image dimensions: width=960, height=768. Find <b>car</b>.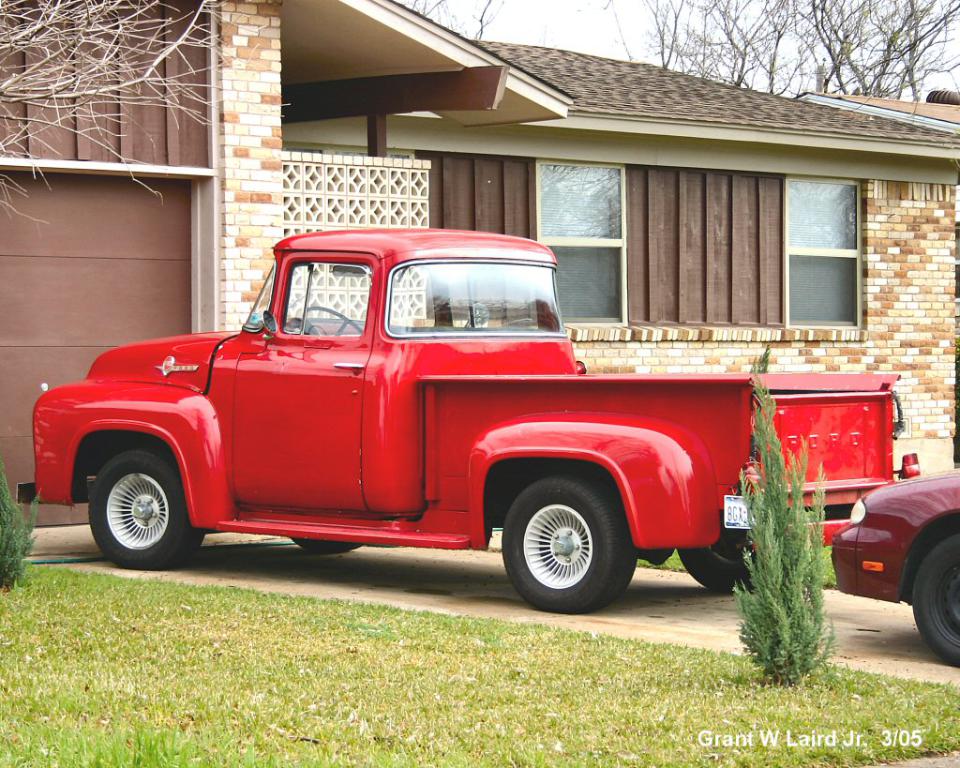
[832,467,959,666].
